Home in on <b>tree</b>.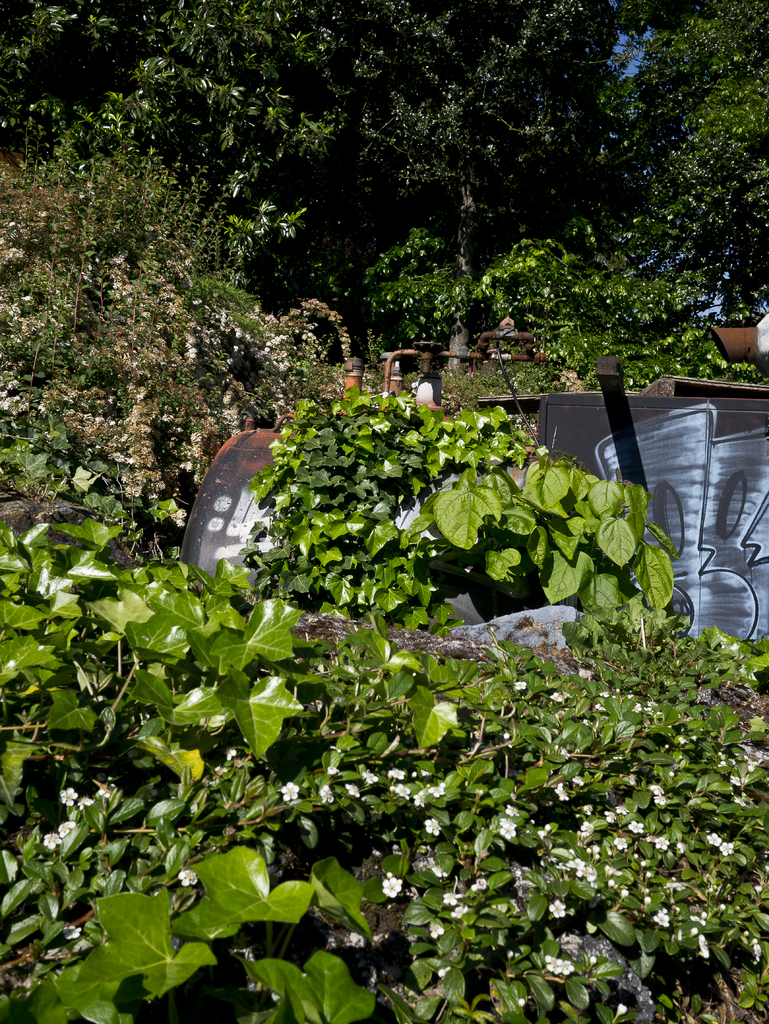
Homed in at <region>0, 0, 768, 1023</region>.
